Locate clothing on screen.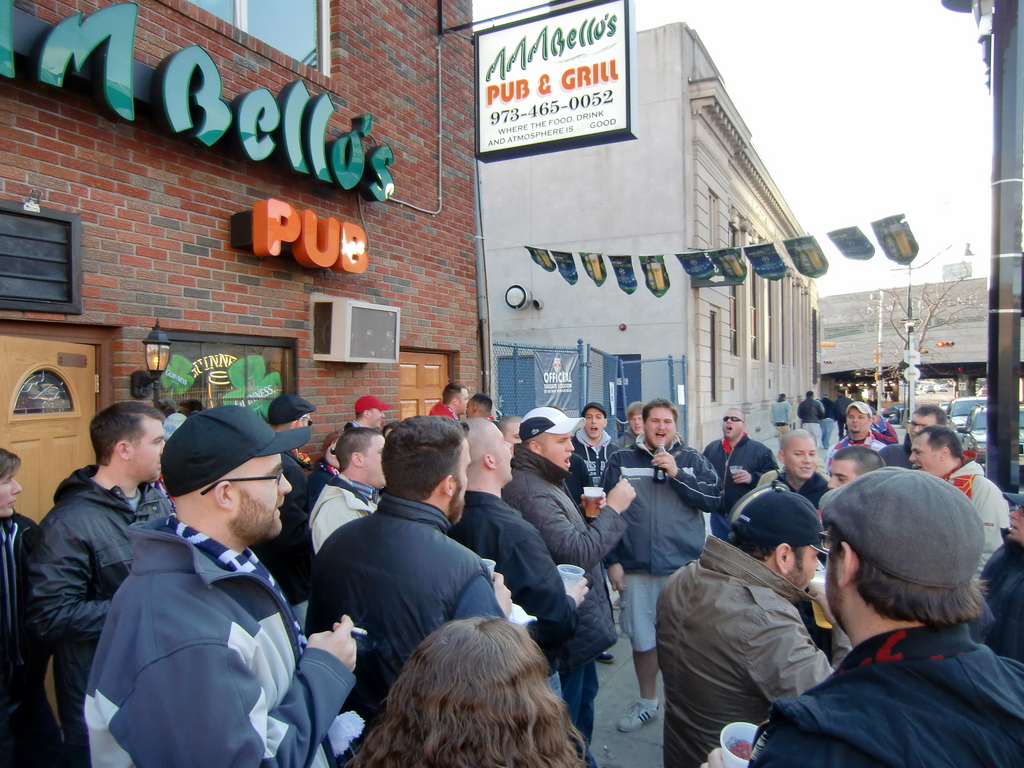
On screen at x1=508 y1=438 x2=622 y2=748.
